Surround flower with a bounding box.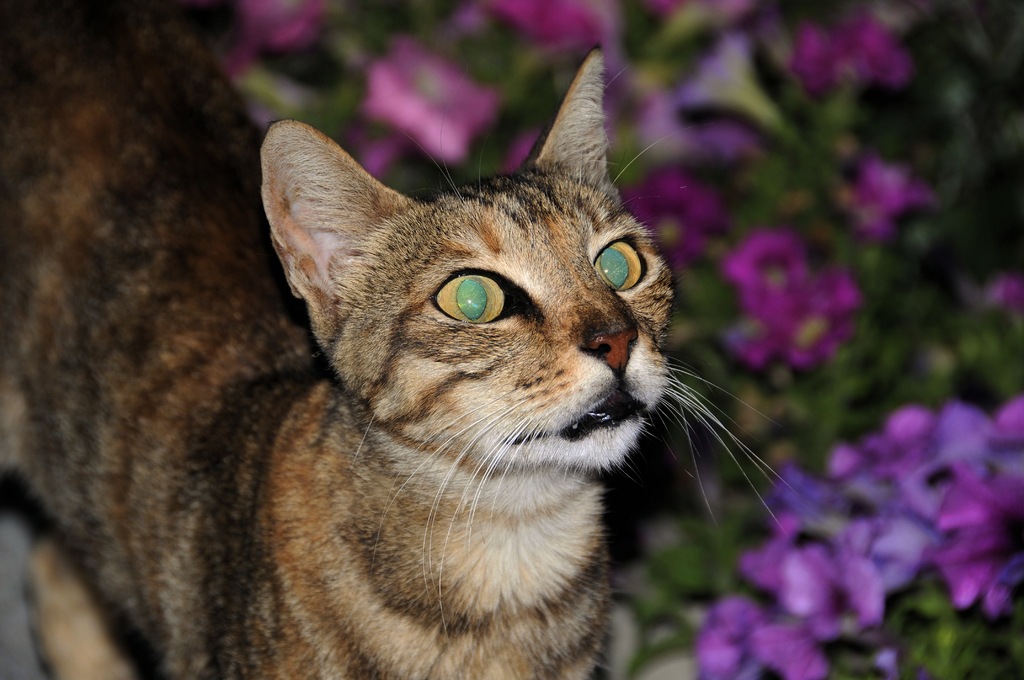
(x1=783, y1=539, x2=900, y2=645).
